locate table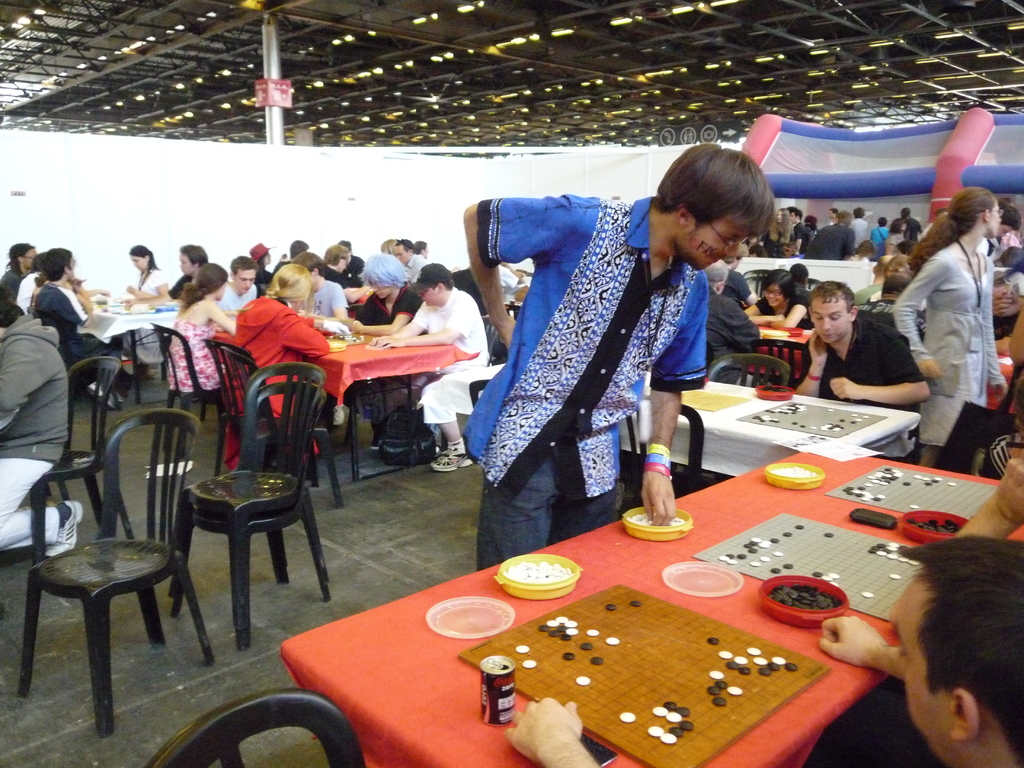
<bbox>663, 372, 922, 481</bbox>
